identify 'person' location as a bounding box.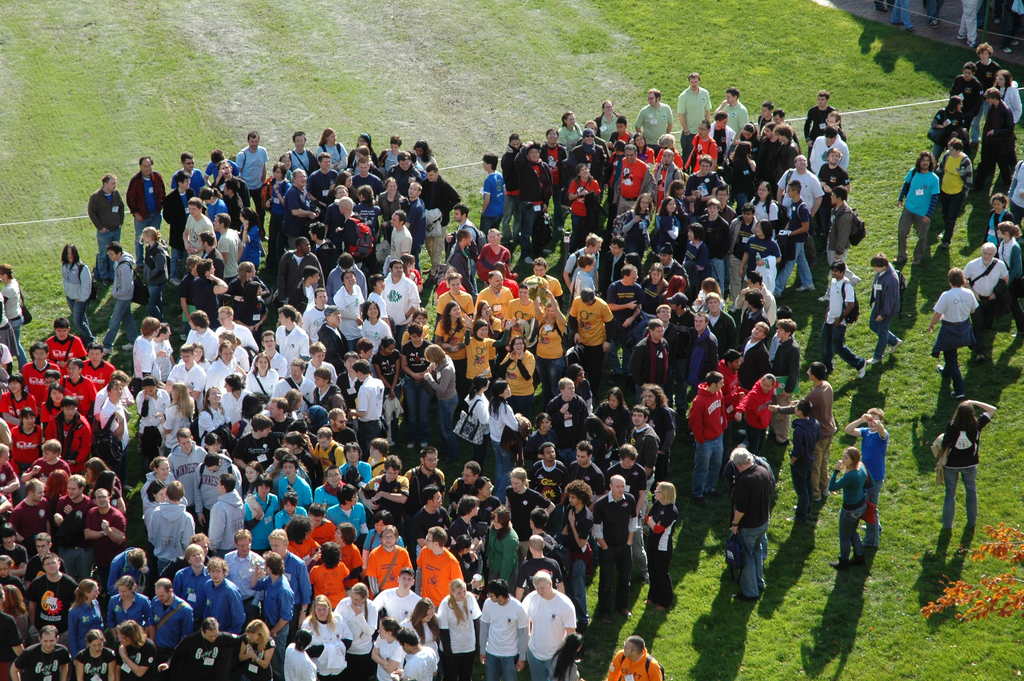
region(578, 254, 598, 297).
